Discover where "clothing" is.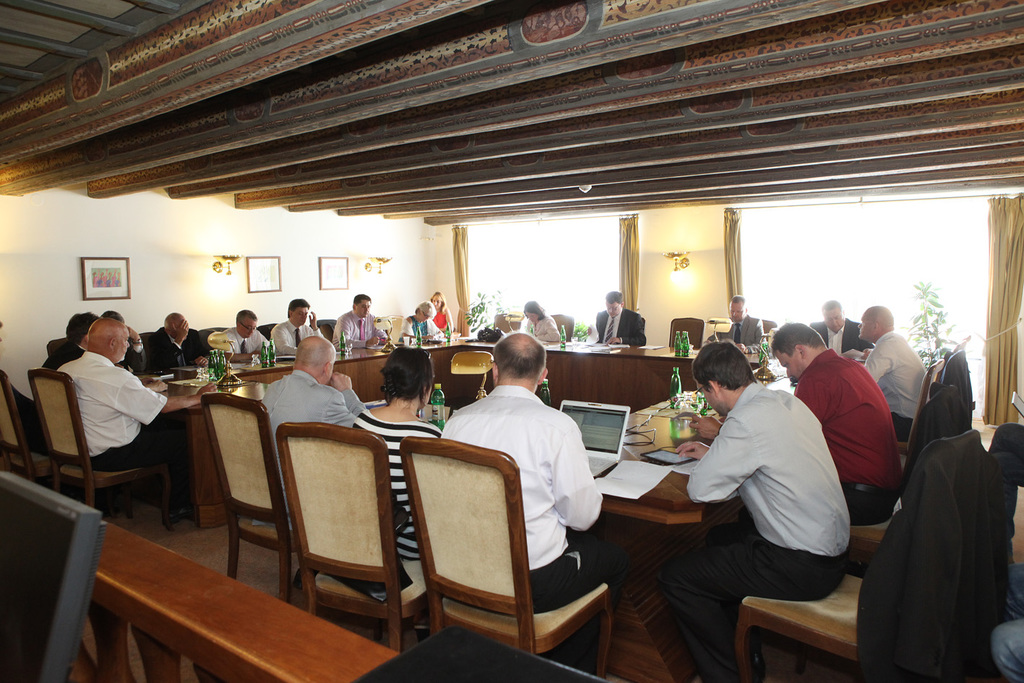
Discovered at [708,314,767,353].
